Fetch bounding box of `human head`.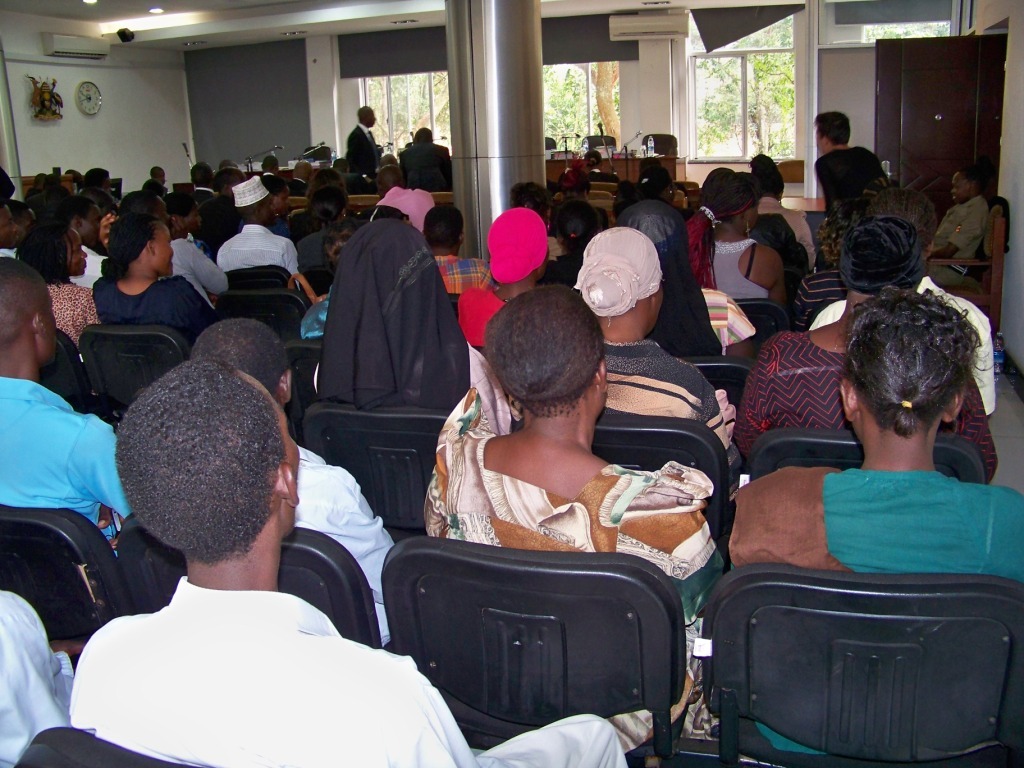
Bbox: <bbox>421, 196, 469, 251</bbox>.
